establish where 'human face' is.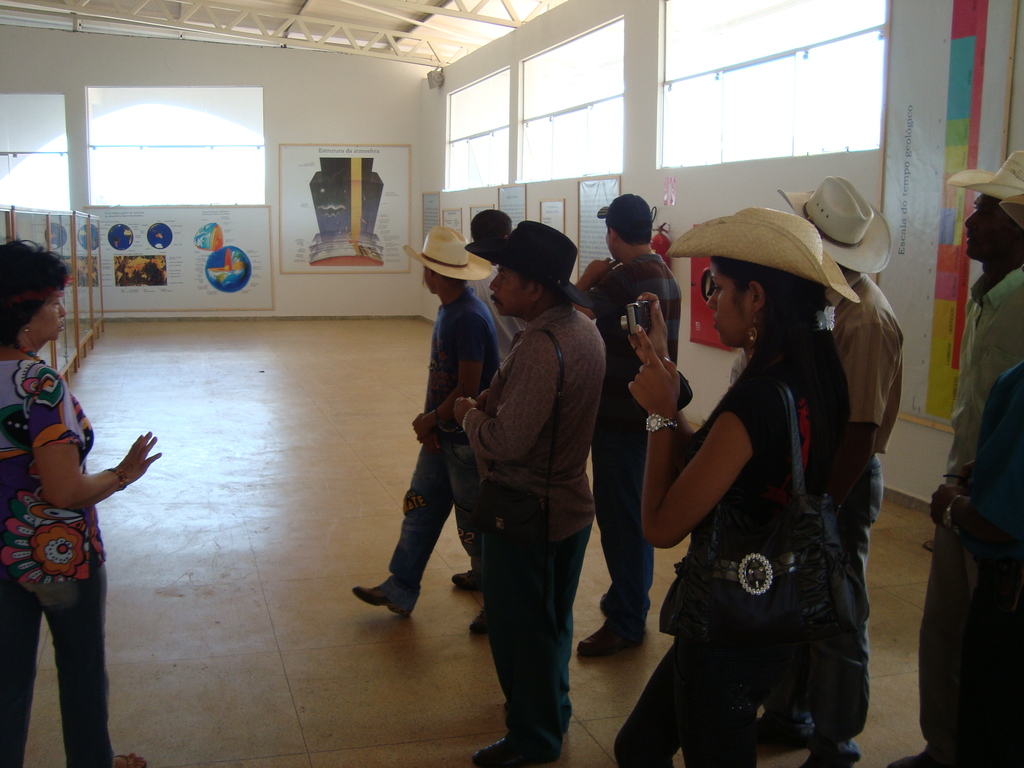
Established at 491, 269, 523, 318.
